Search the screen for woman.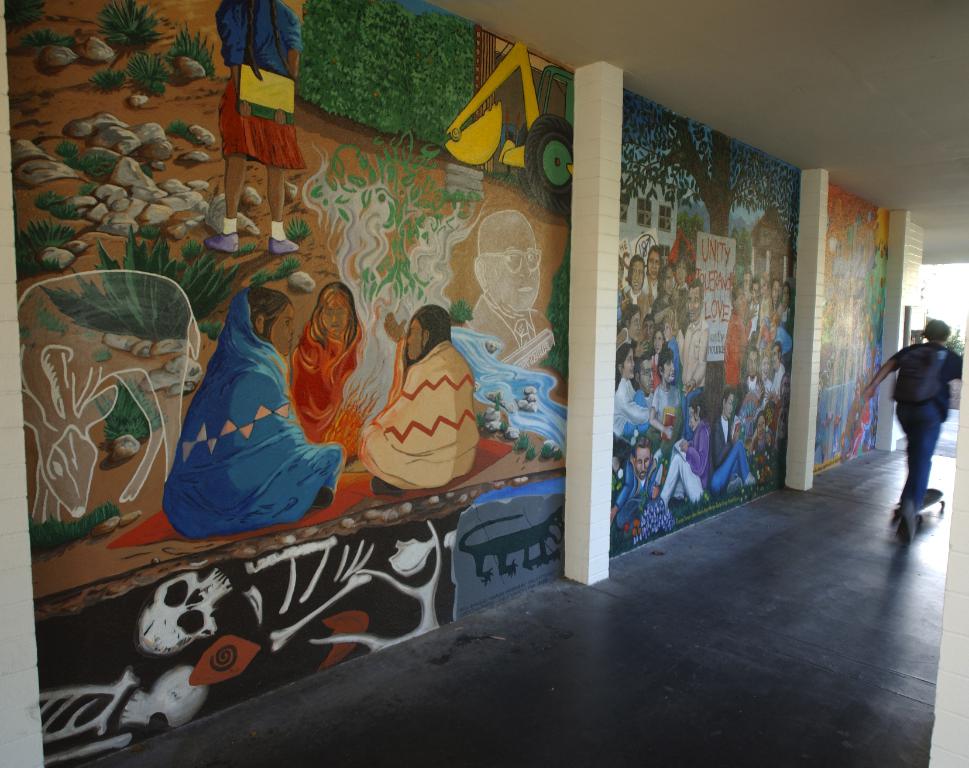
Found at left=778, top=281, right=795, bottom=328.
